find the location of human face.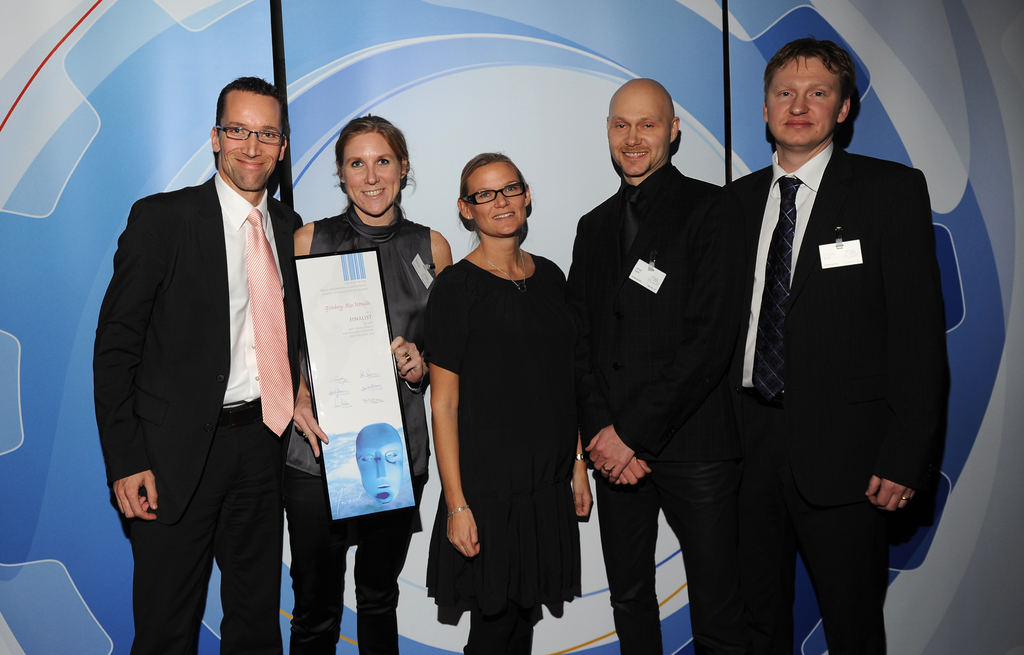
Location: Rect(344, 130, 401, 219).
